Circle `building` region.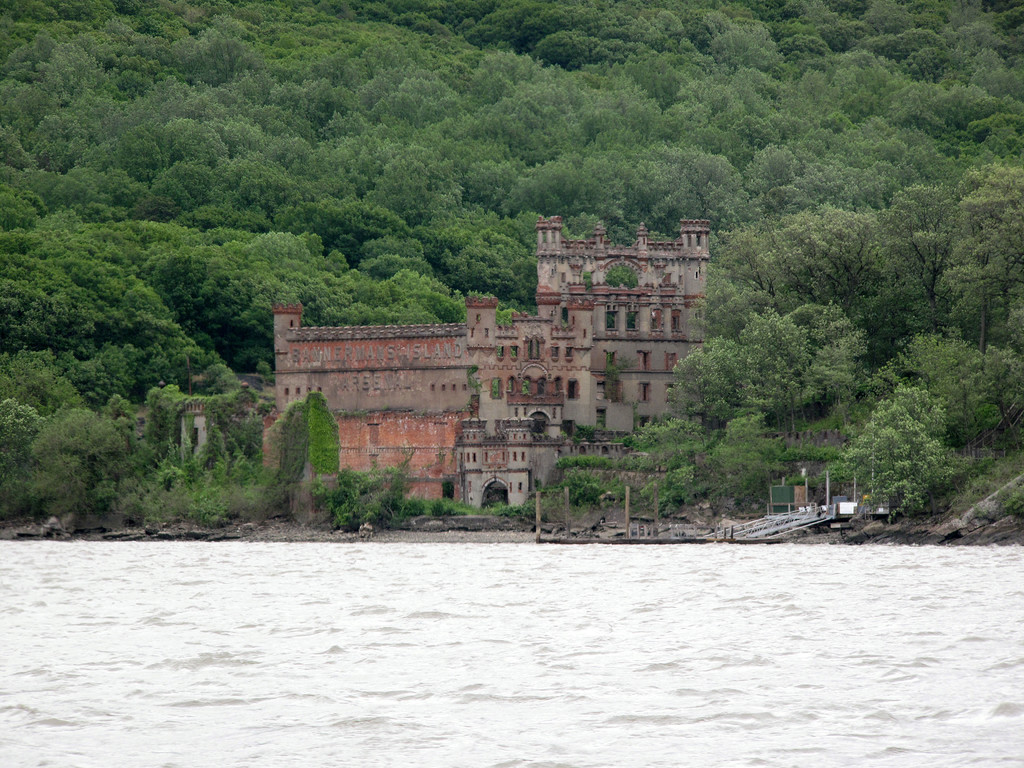
Region: [left=177, top=214, right=711, bottom=511].
